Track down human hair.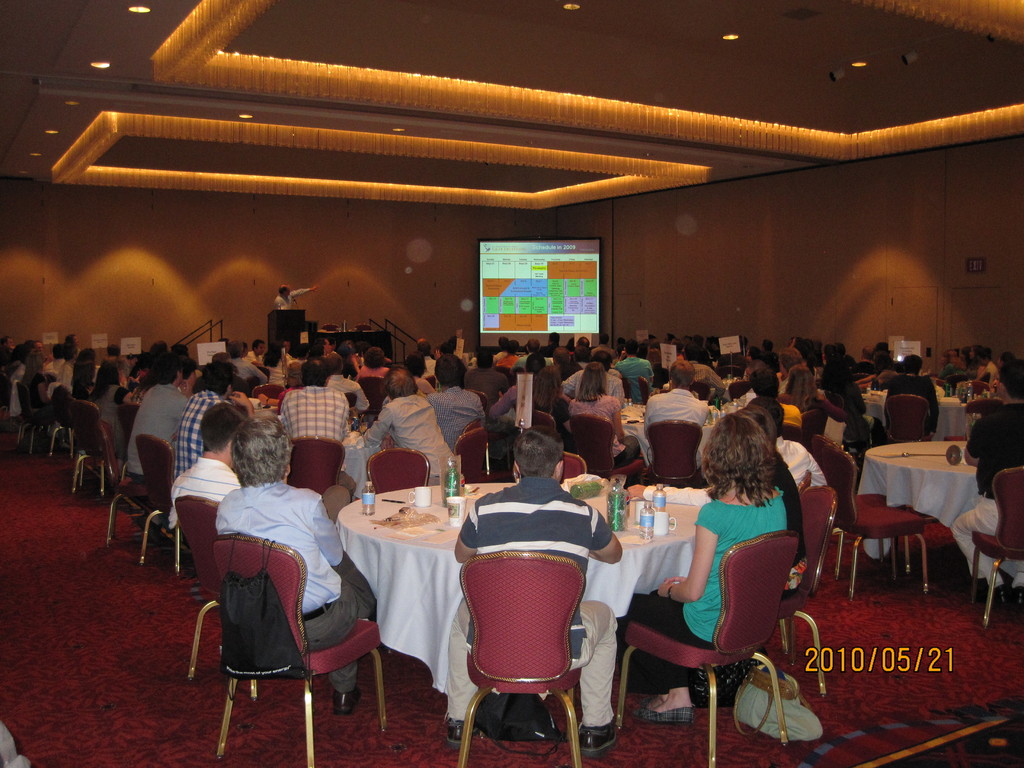
Tracked to [362,347,388,371].
